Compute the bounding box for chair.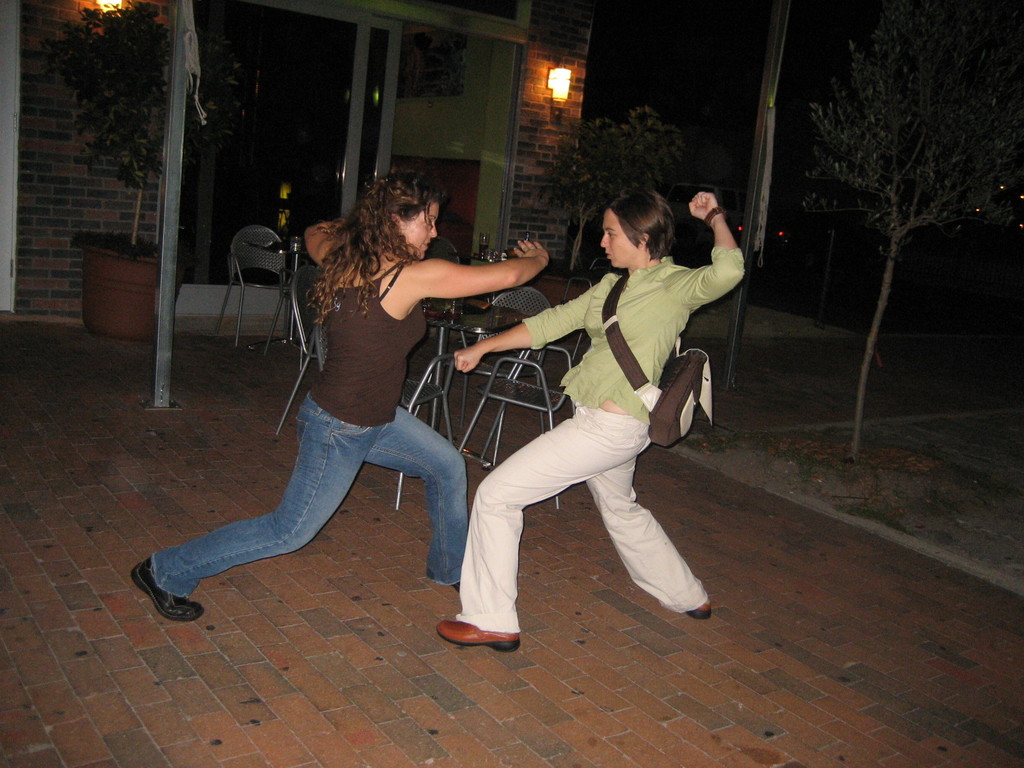
[left=275, top=267, right=329, bottom=439].
